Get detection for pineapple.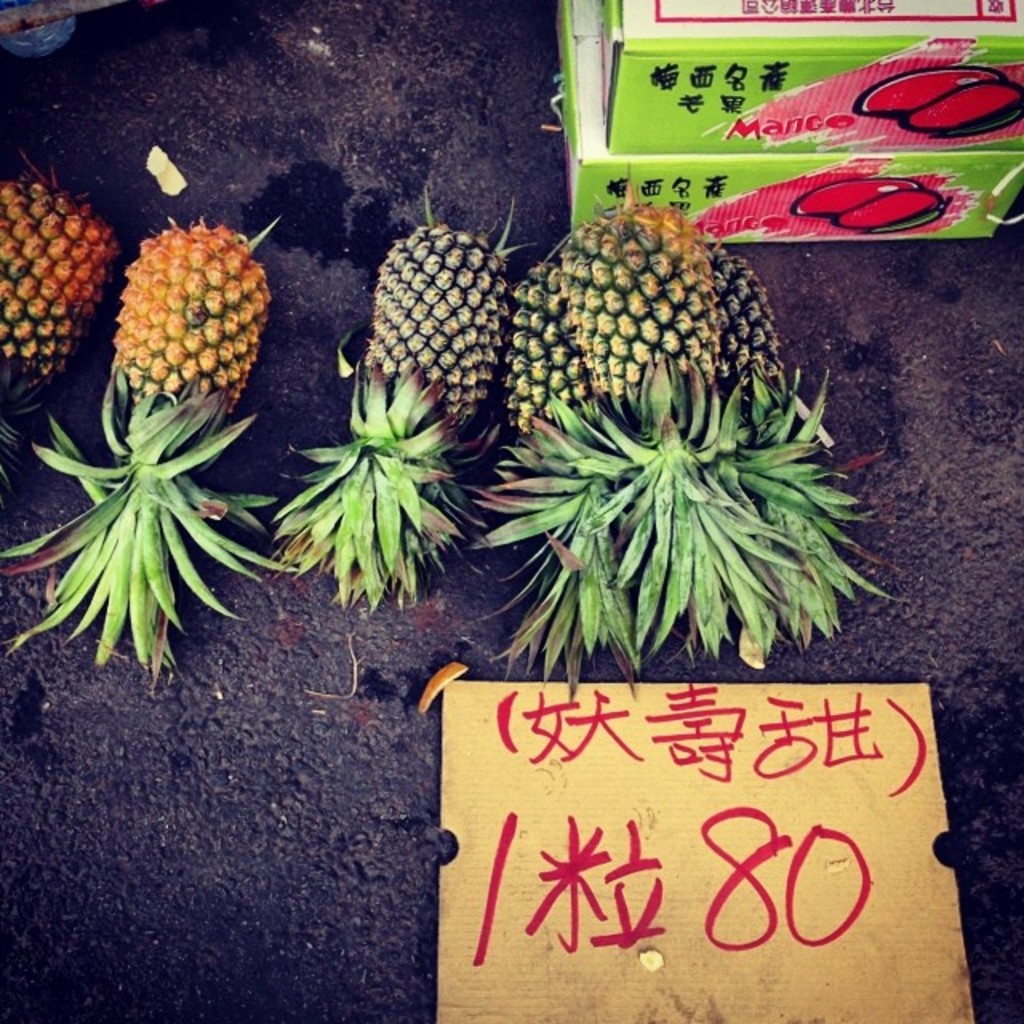
Detection: {"x1": 270, "y1": 195, "x2": 506, "y2": 613}.
